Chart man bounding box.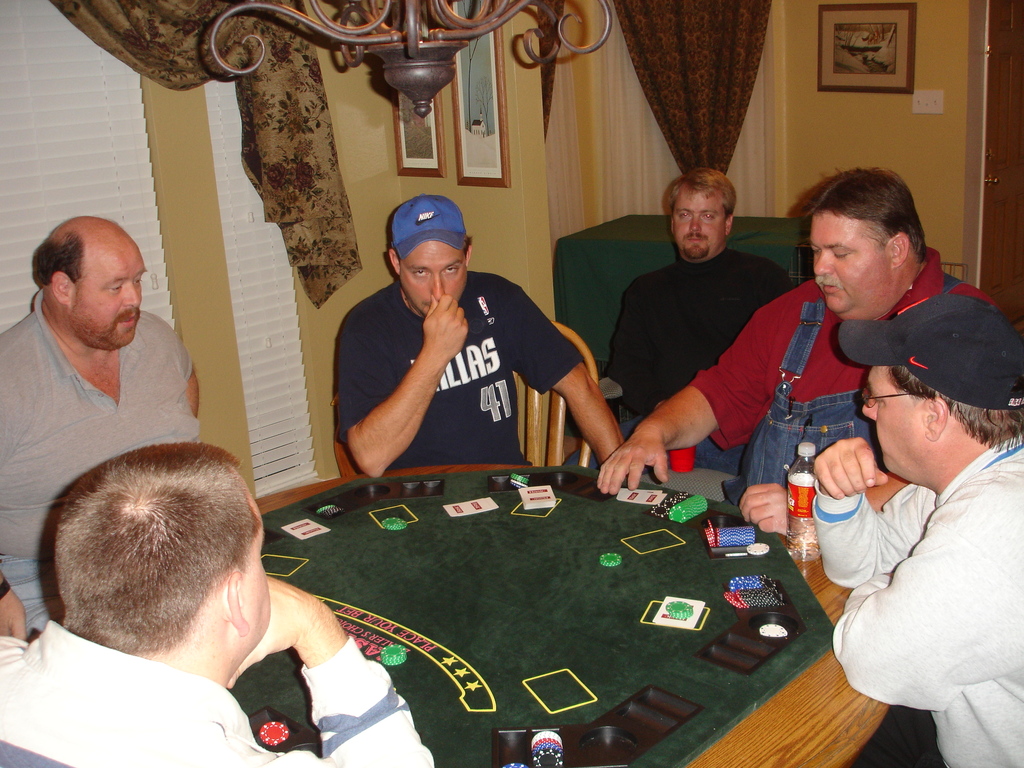
Charted: BBox(0, 452, 444, 760).
